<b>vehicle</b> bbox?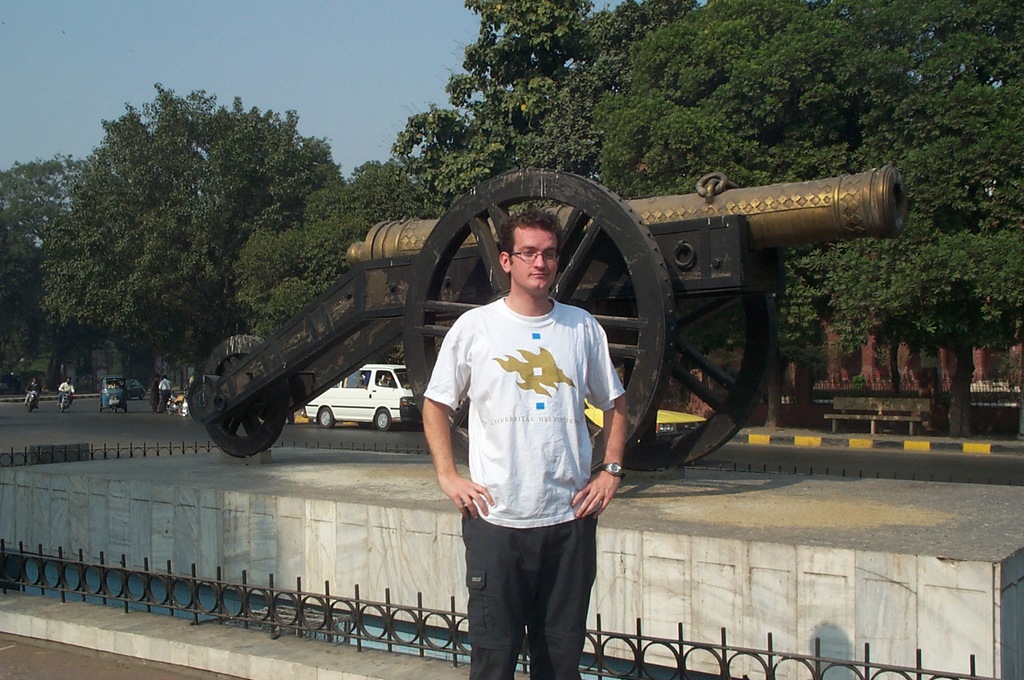
select_region(28, 386, 38, 417)
